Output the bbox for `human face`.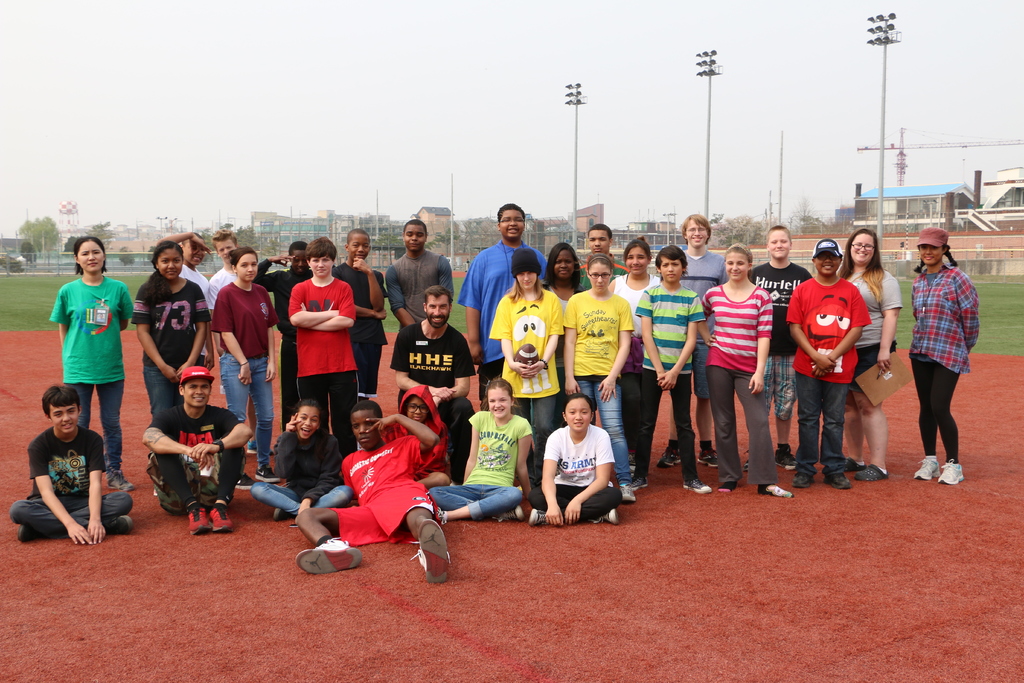
locate(74, 239, 108, 272).
